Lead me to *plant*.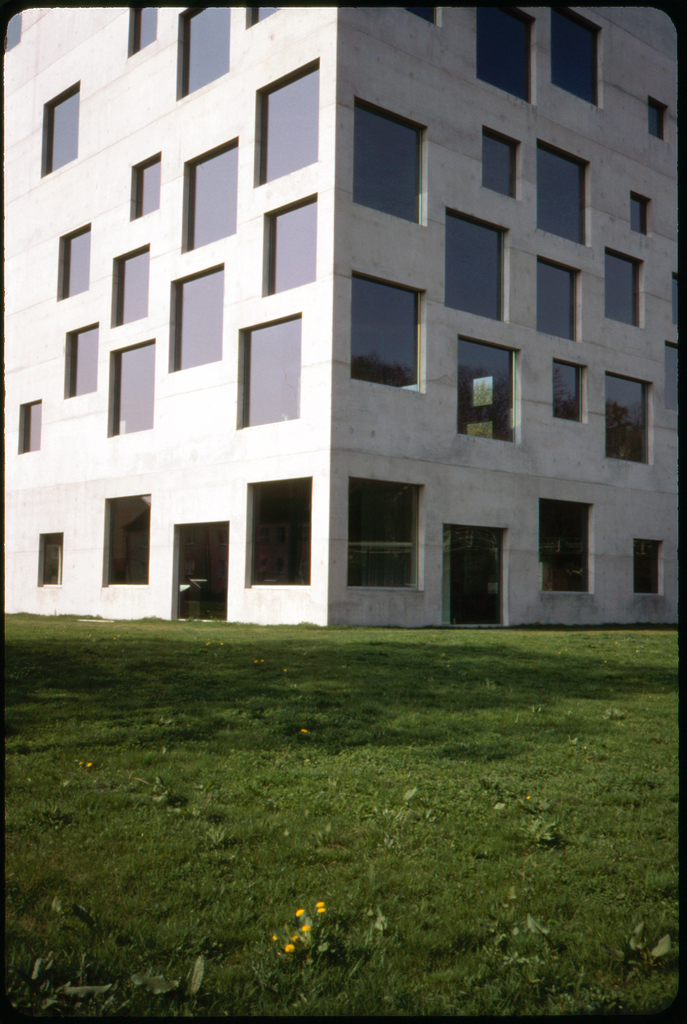
Lead to box(4, 607, 684, 1023).
